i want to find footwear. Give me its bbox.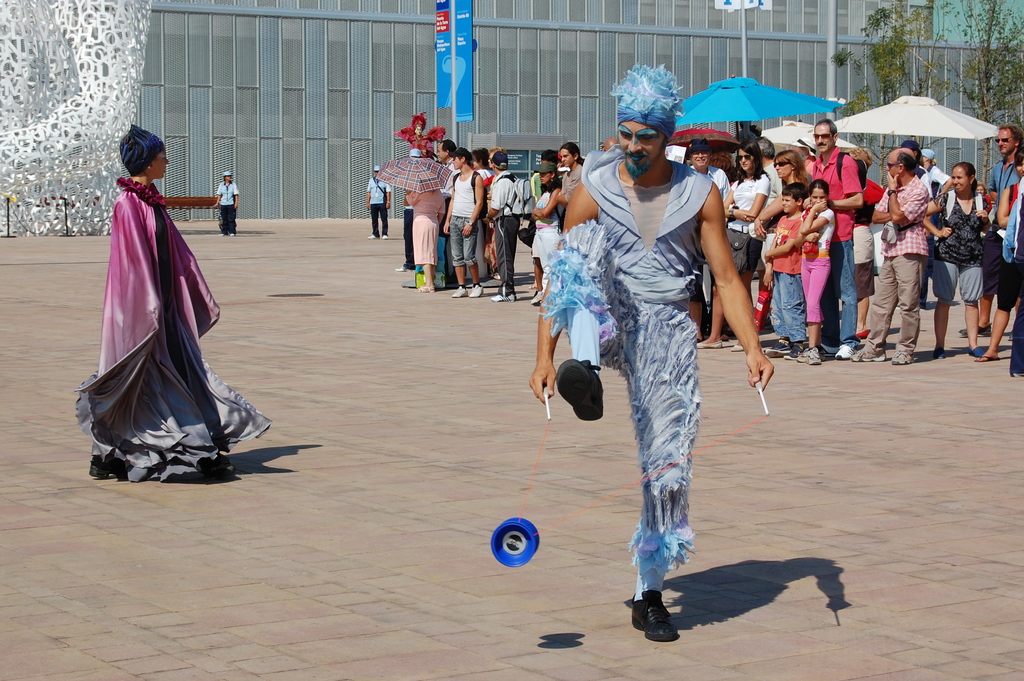
(left=488, top=291, right=511, bottom=301).
